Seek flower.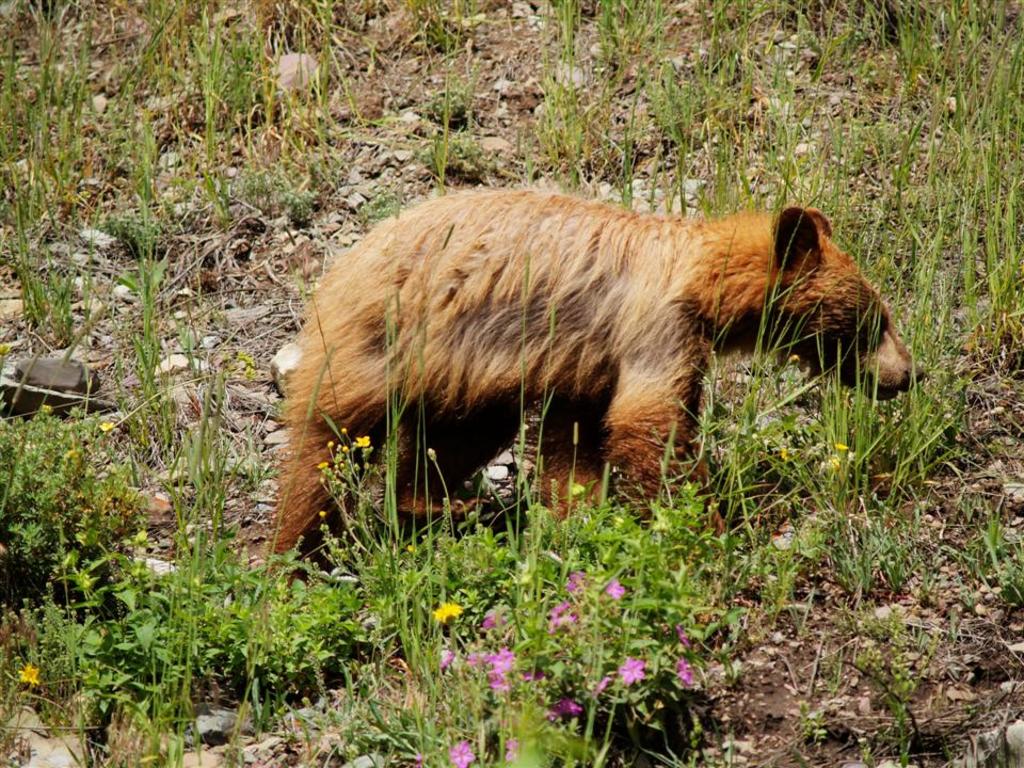
542, 689, 579, 717.
